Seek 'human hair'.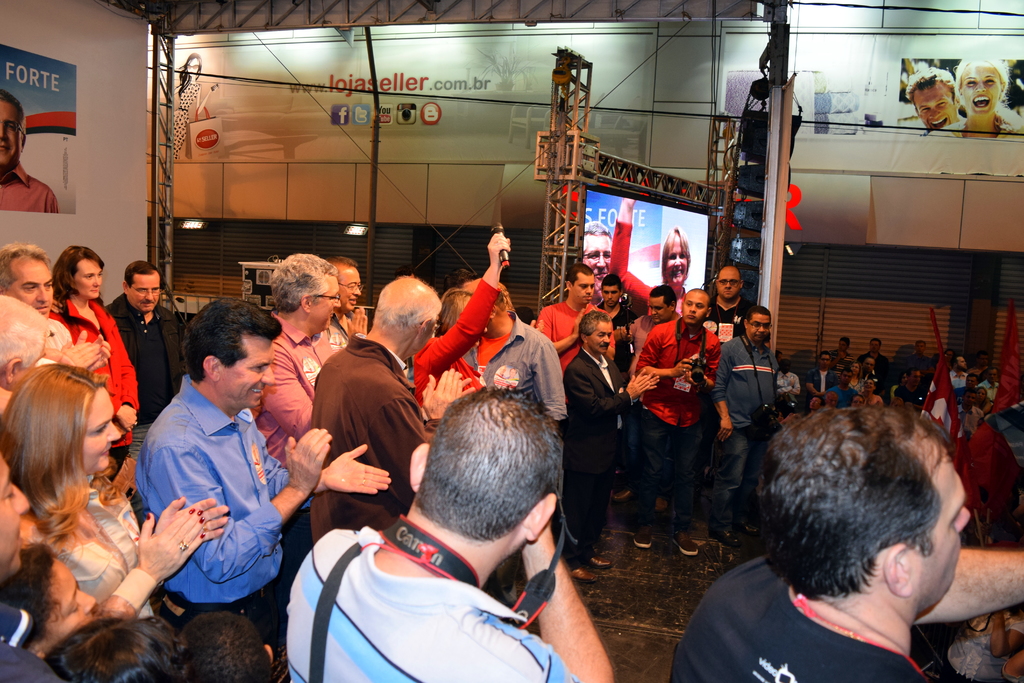
left=716, top=266, right=741, bottom=283.
